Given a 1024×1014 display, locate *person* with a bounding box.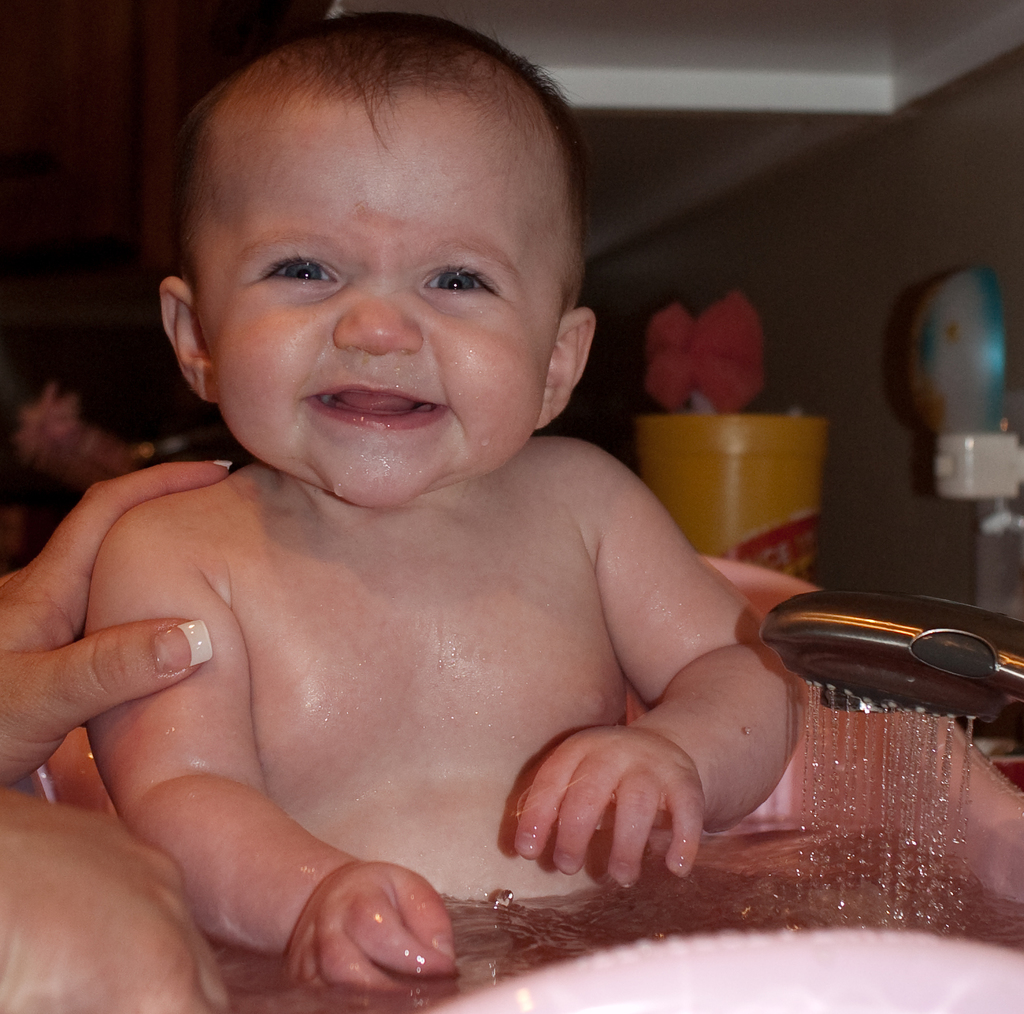
Located: detection(0, 456, 234, 1013).
